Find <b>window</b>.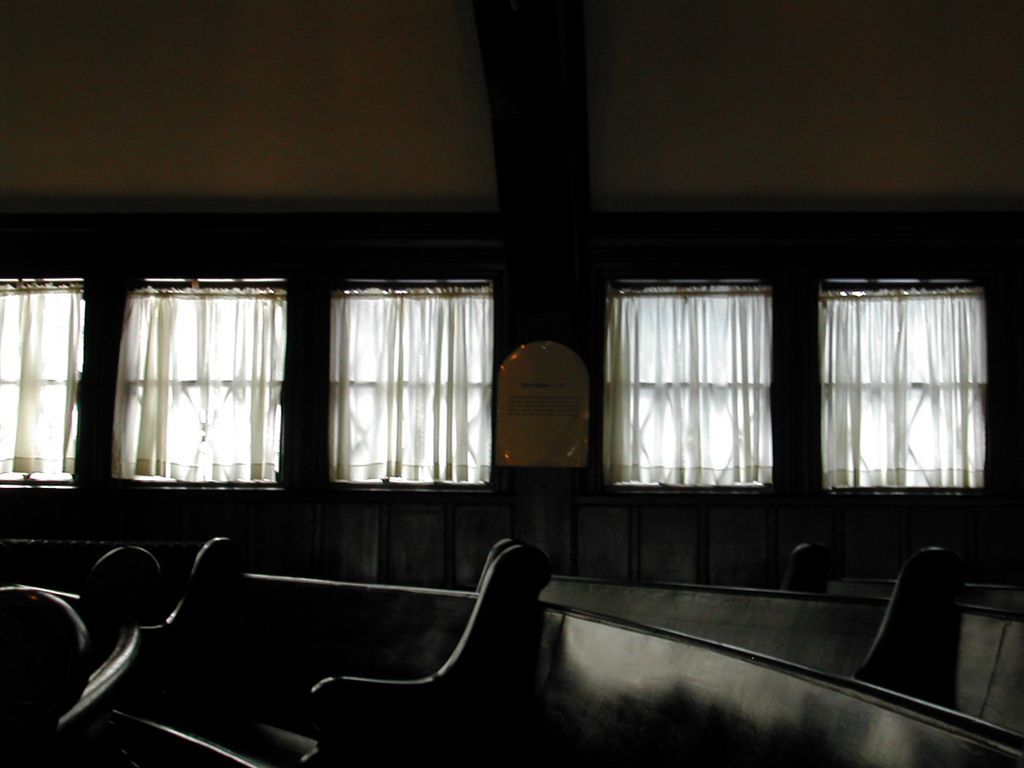
Rect(0, 274, 82, 484).
